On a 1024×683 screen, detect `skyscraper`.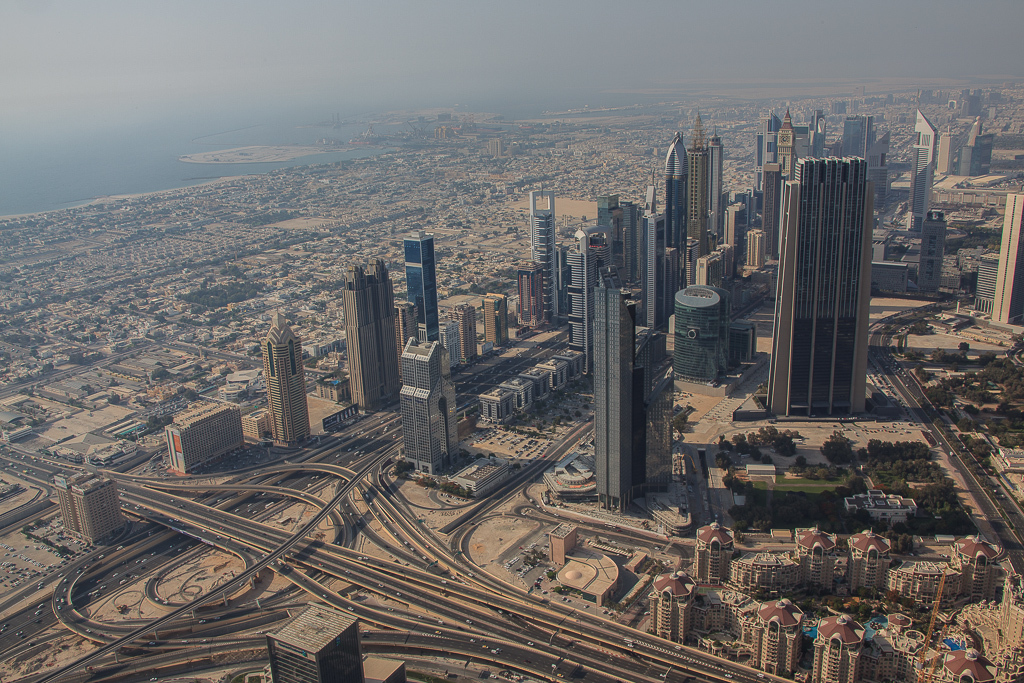
rect(397, 335, 455, 475).
